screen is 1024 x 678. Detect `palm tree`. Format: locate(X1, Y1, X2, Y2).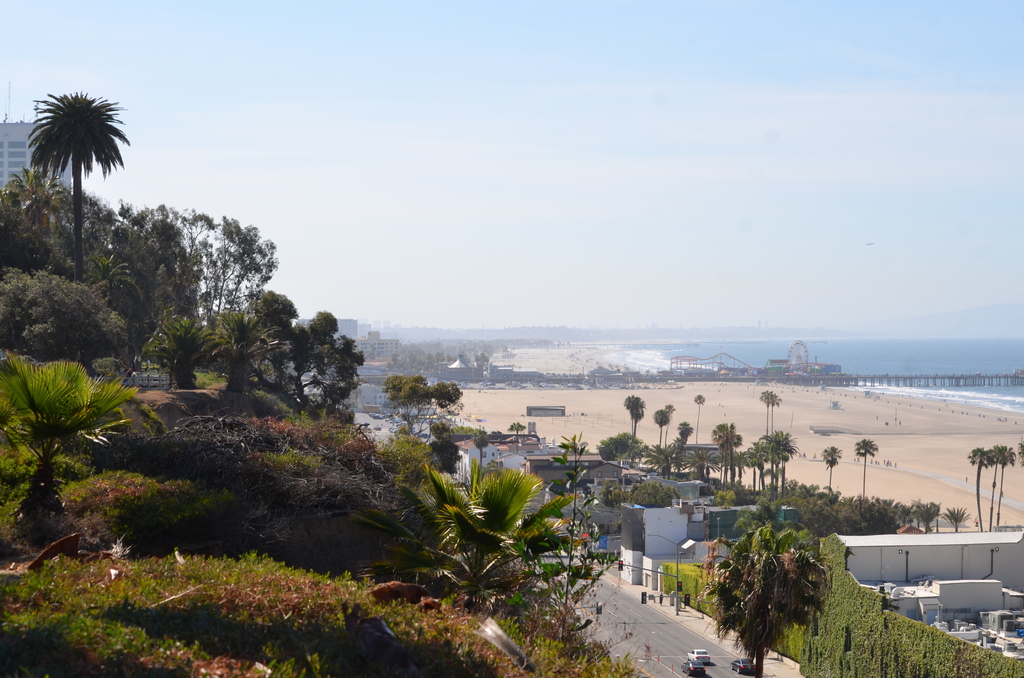
locate(138, 305, 229, 390).
